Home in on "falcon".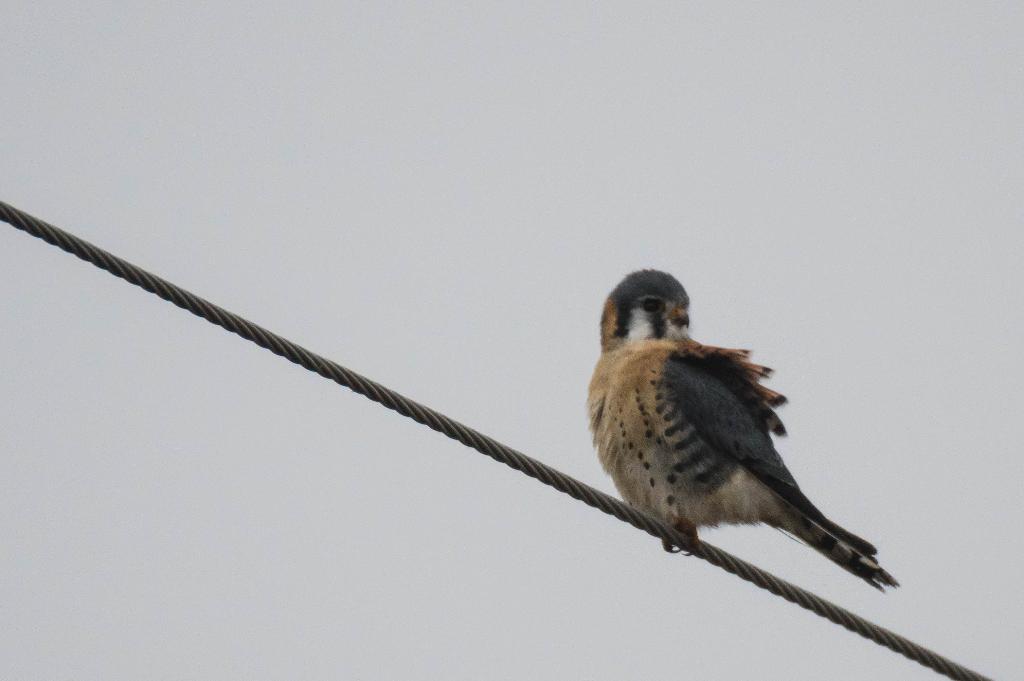
Homed in at 584/267/901/592.
